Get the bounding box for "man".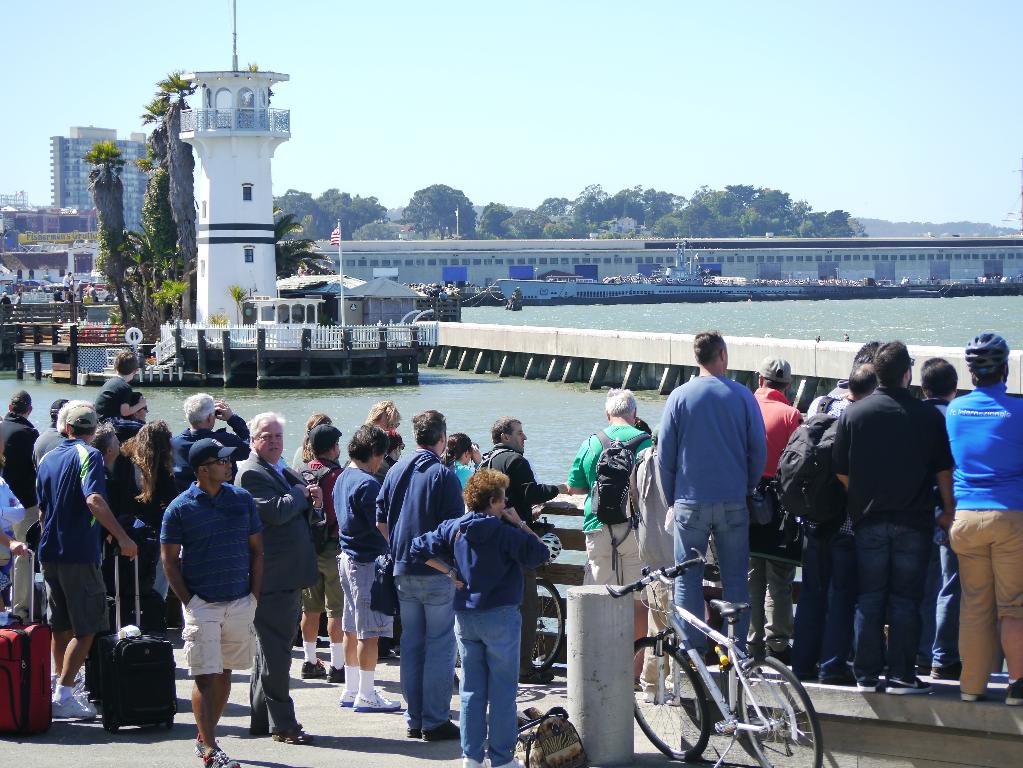
(x1=291, y1=419, x2=349, y2=680).
